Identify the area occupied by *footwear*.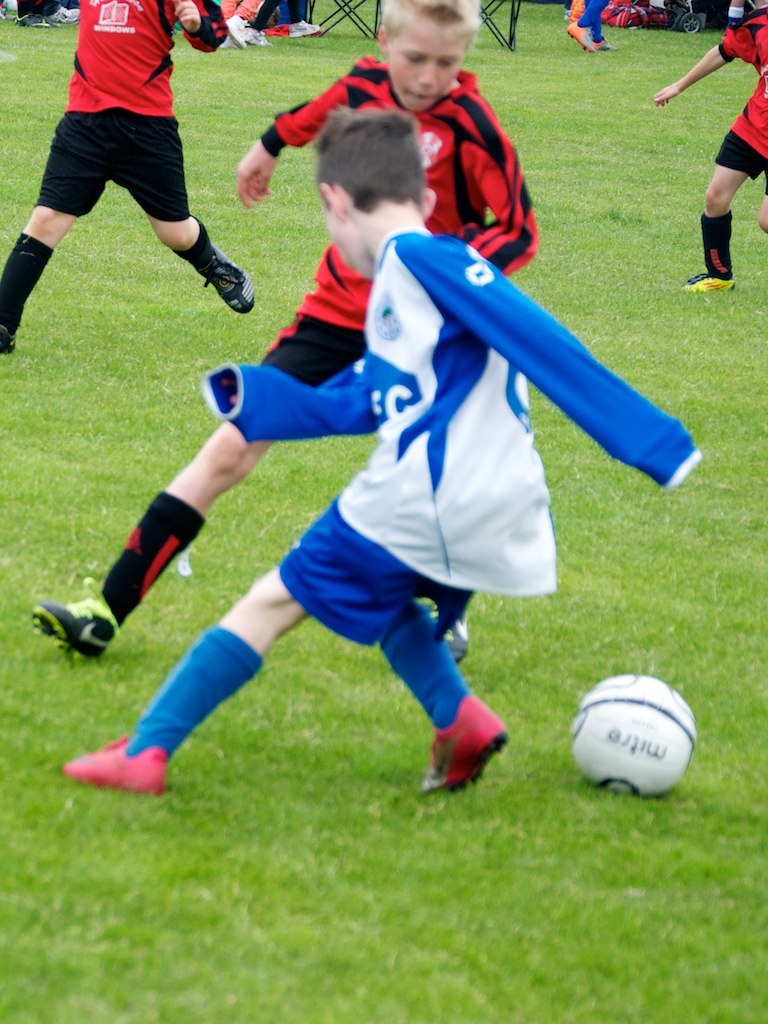
Area: x1=45 y1=5 x2=79 y2=31.
